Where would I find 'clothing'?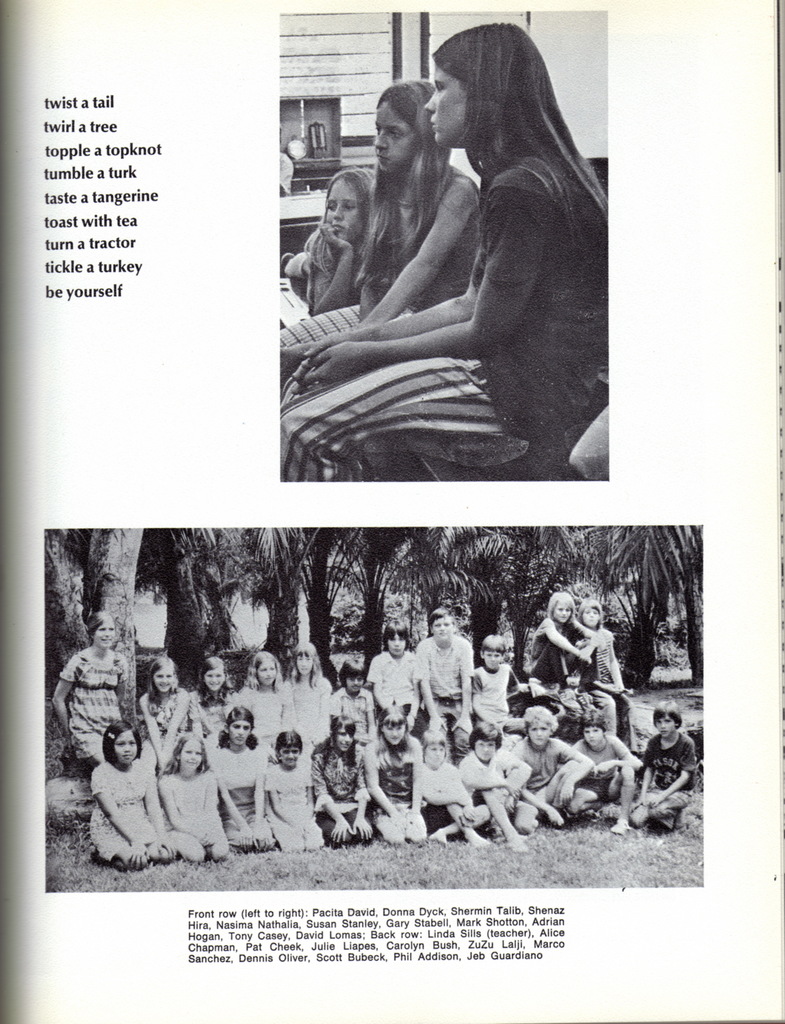
At 86, 760, 167, 864.
